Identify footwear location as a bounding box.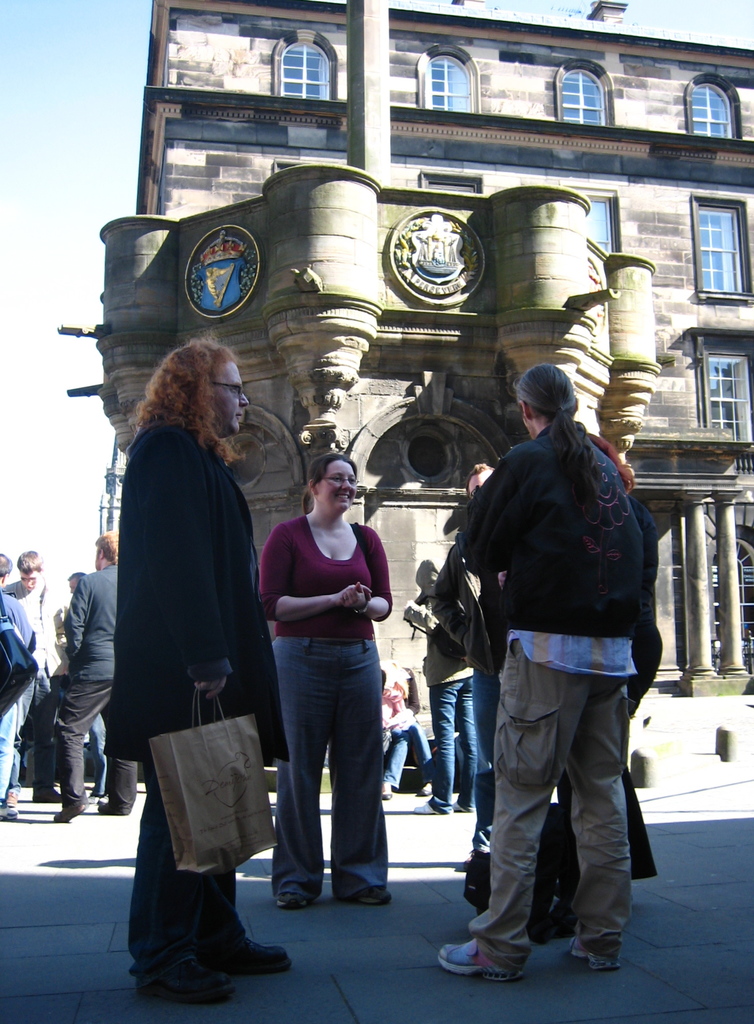
crop(380, 796, 390, 797).
